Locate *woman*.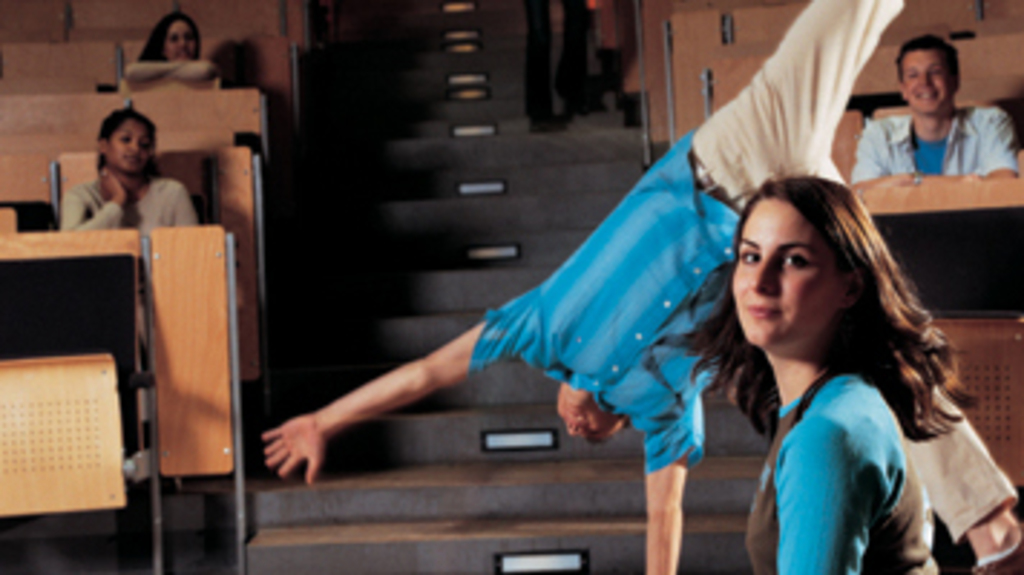
Bounding box: (x1=121, y1=12, x2=219, y2=86).
